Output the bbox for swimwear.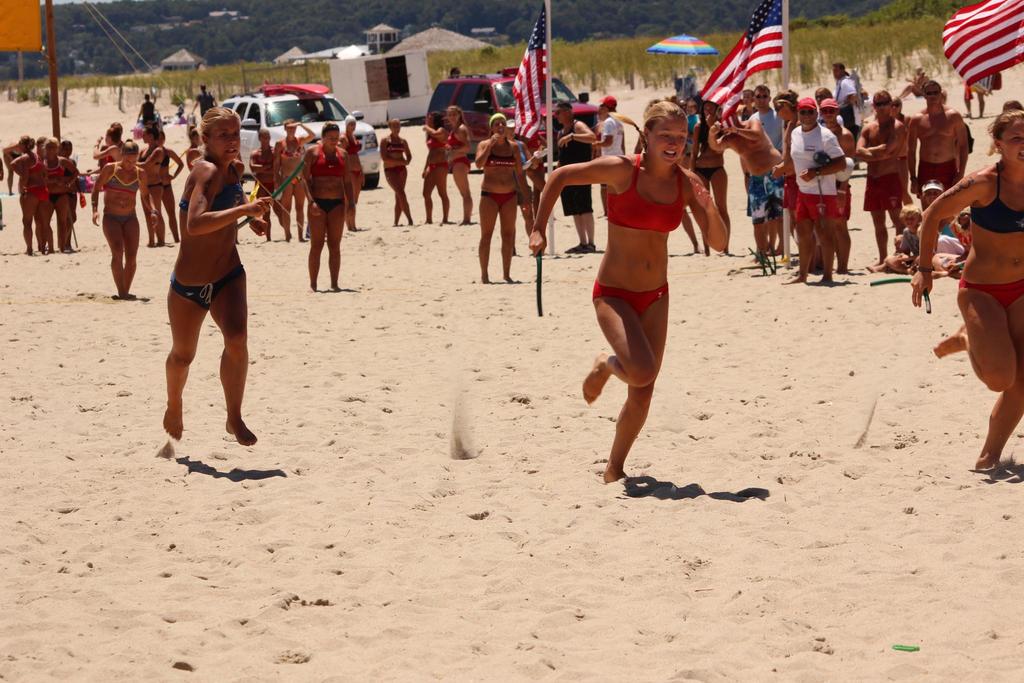
479/183/518/204.
